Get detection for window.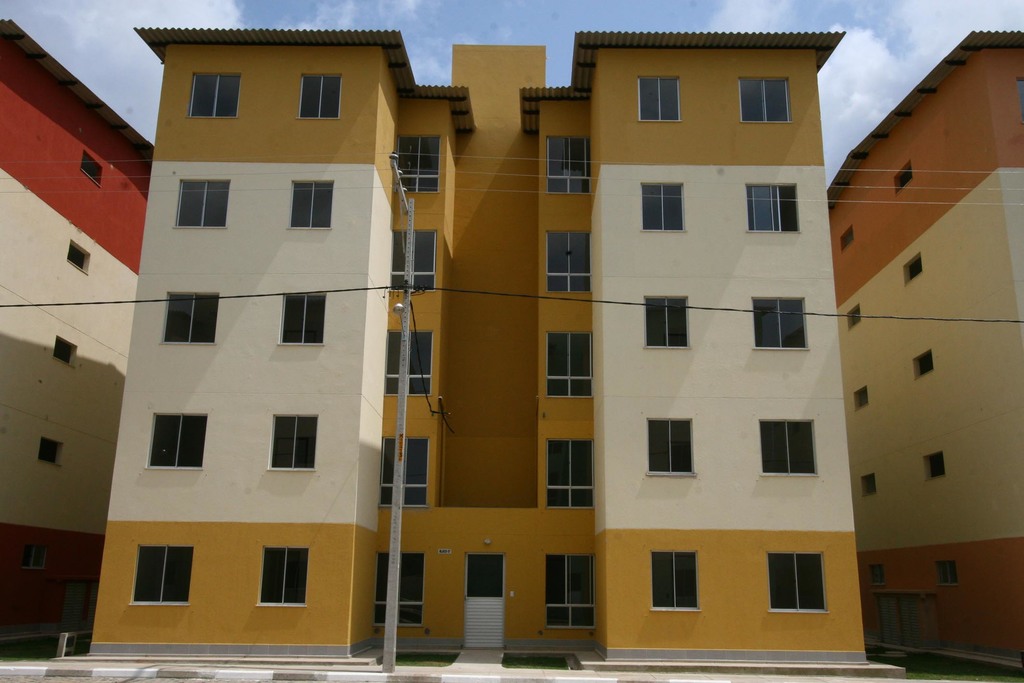
Detection: <region>259, 551, 307, 607</region>.
